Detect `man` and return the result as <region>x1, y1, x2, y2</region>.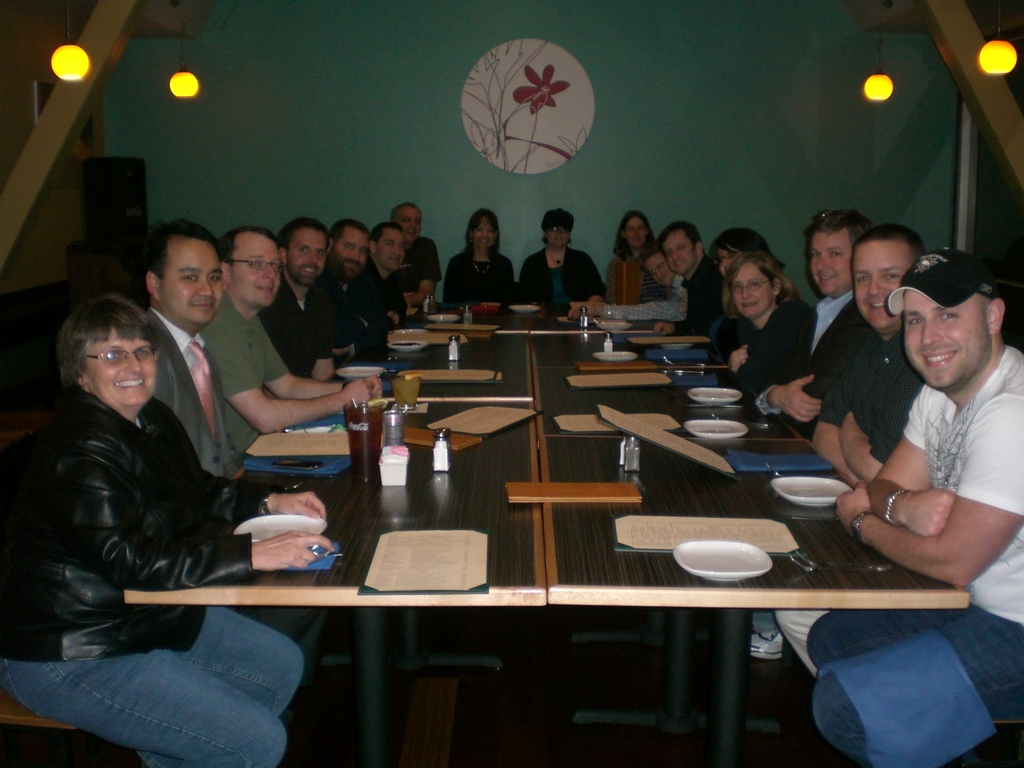
<region>739, 205, 887, 661</region>.
